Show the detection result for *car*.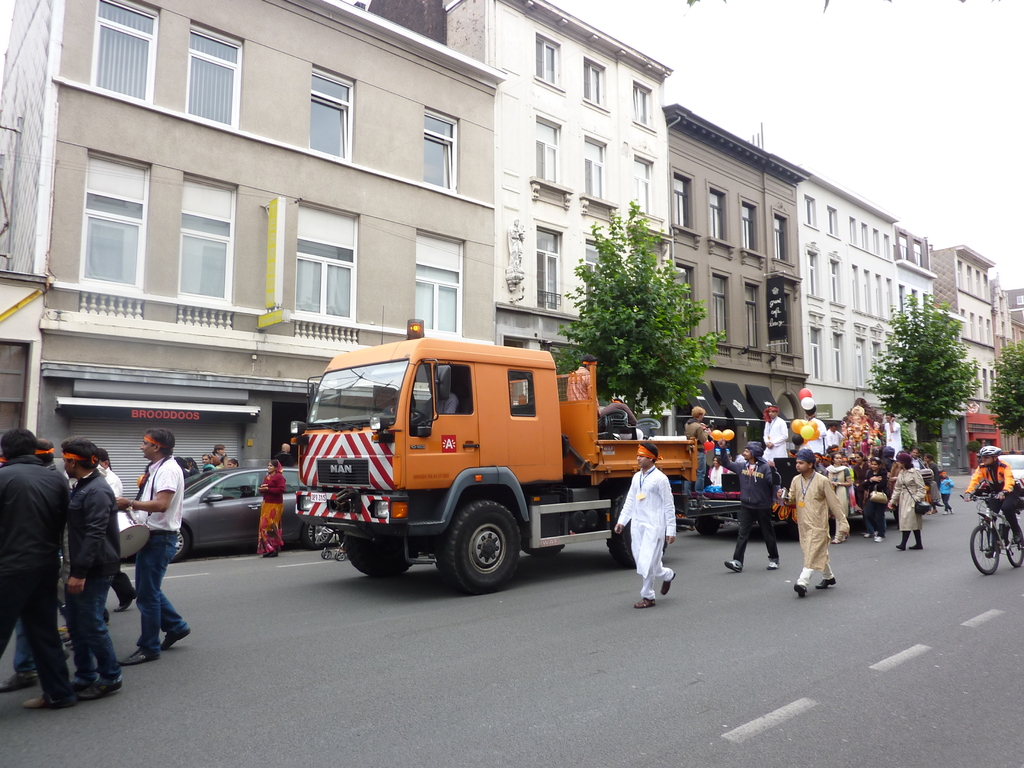
box(165, 464, 330, 557).
